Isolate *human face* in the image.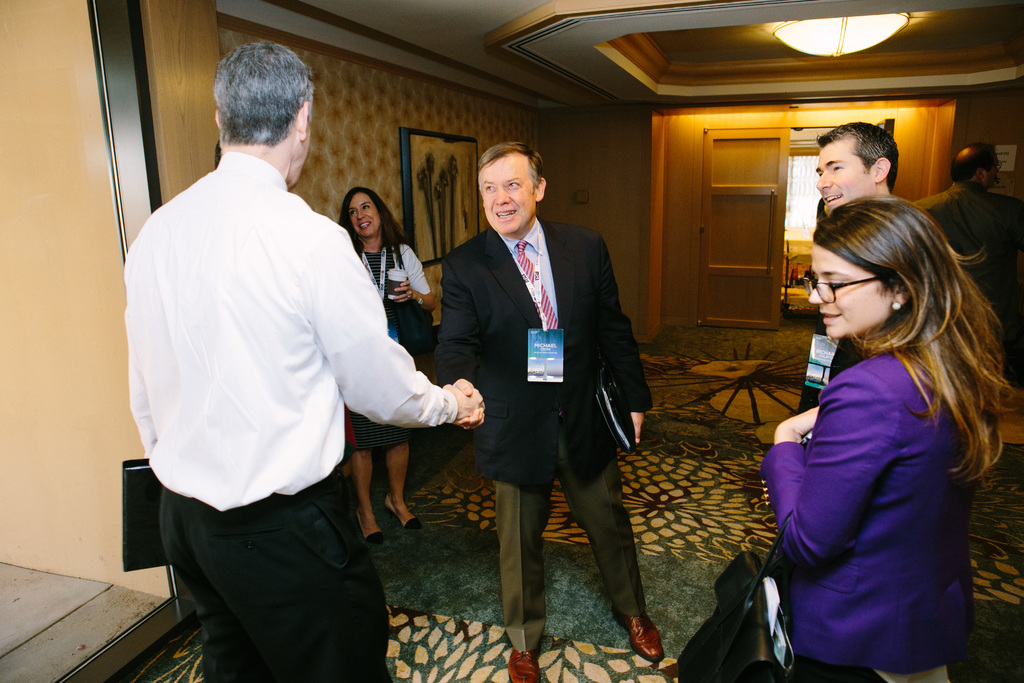
Isolated region: [817, 139, 876, 210].
